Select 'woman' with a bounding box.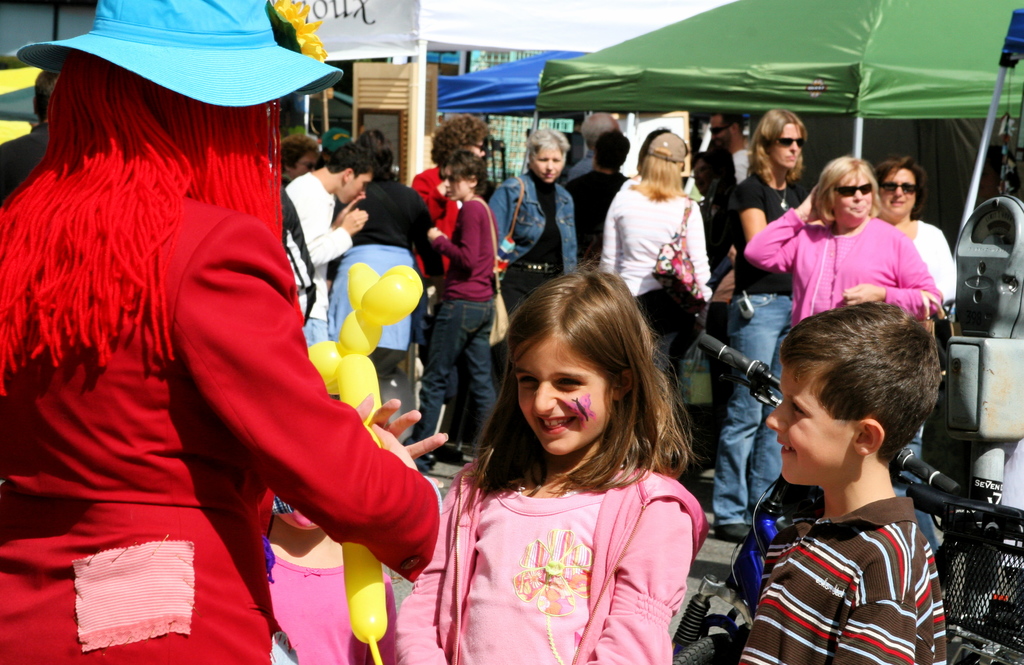
detection(744, 156, 945, 333).
